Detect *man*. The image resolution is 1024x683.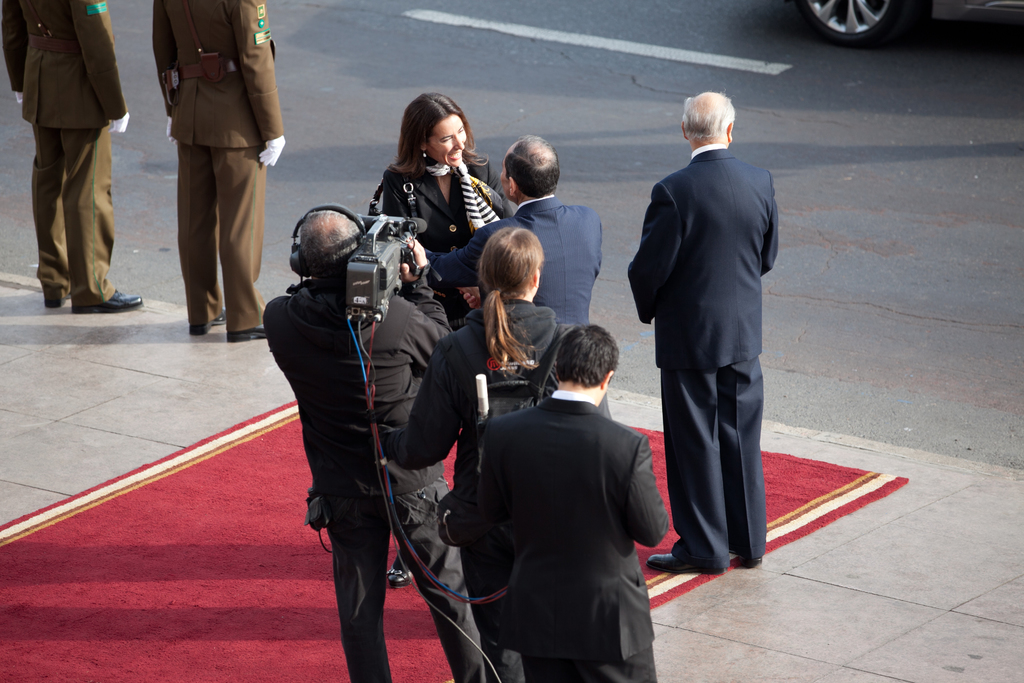
627 88 782 578.
